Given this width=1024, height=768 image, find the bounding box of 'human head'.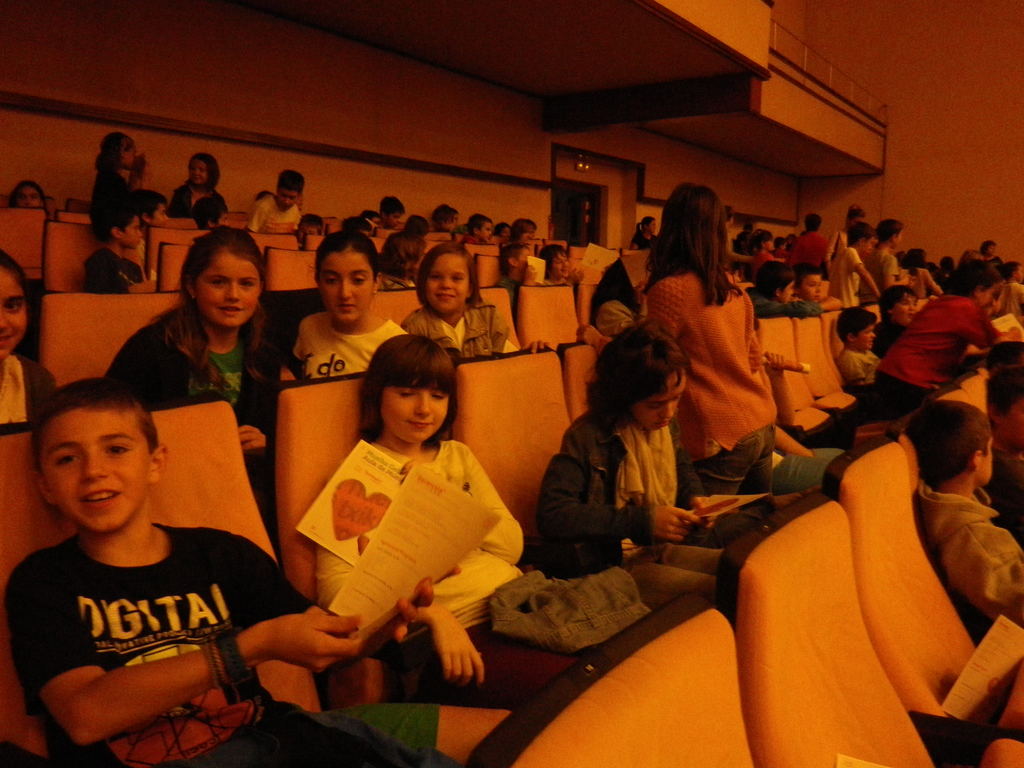
l=380, t=195, r=408, b=227.
